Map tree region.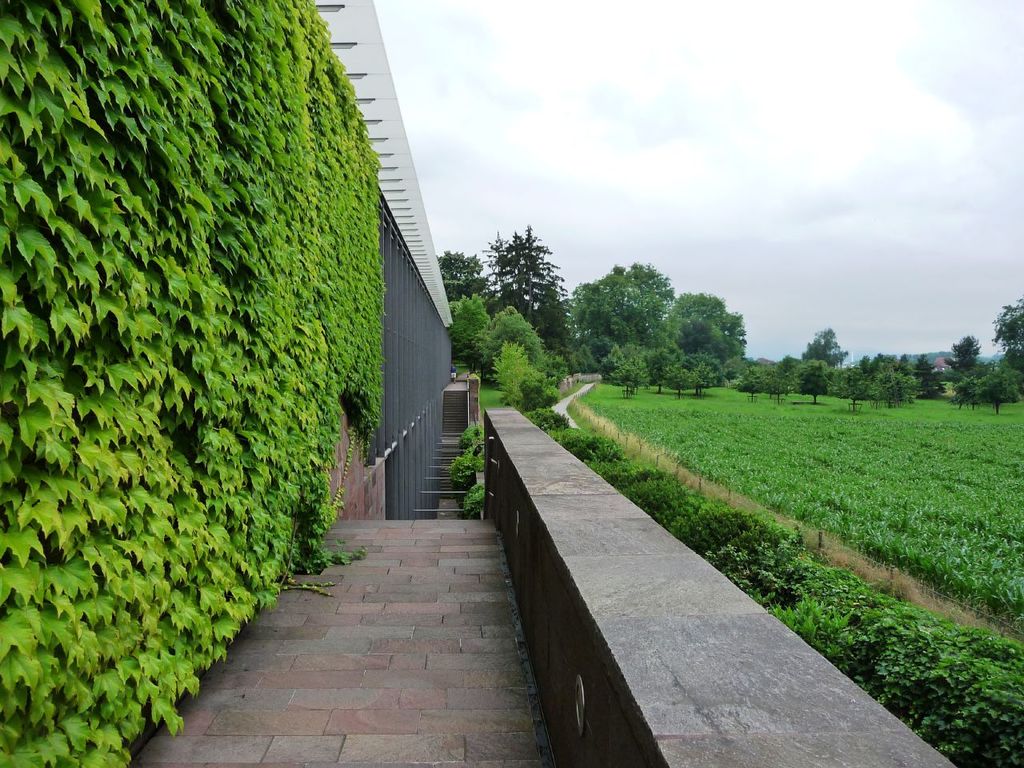
Mapped to 993,294,1023,394.
